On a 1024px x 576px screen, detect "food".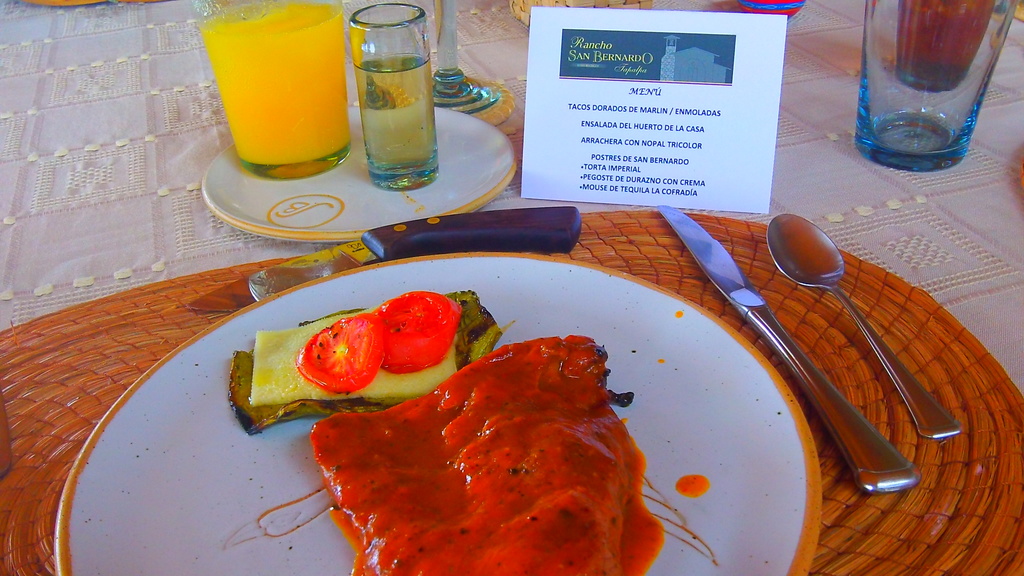
229,353,304,436.
